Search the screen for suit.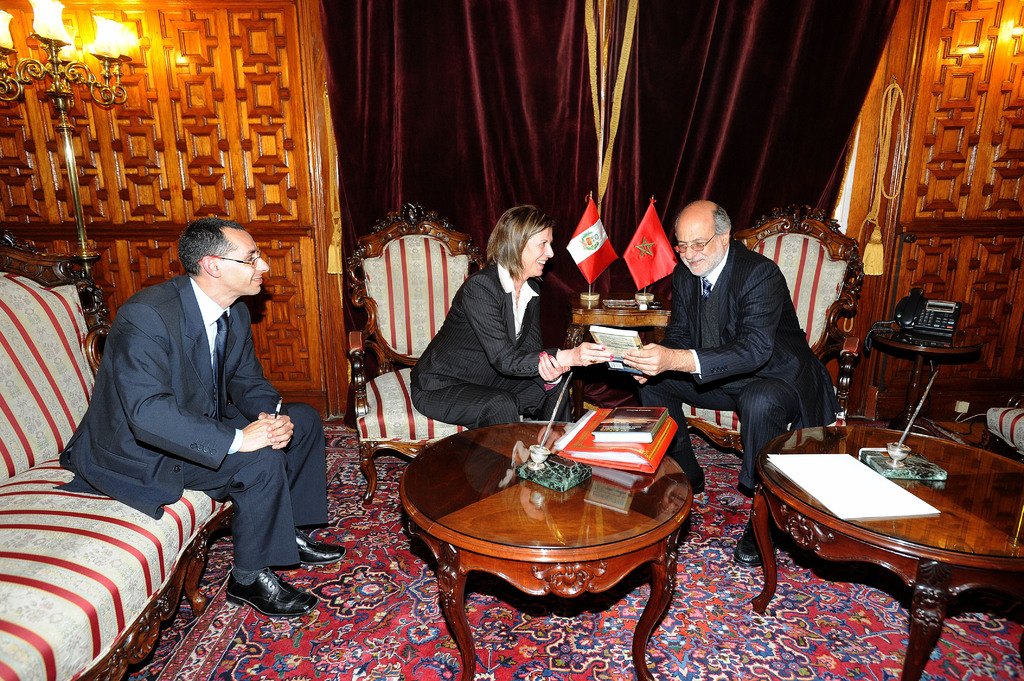
Found at [413, 266, 565, 432].
